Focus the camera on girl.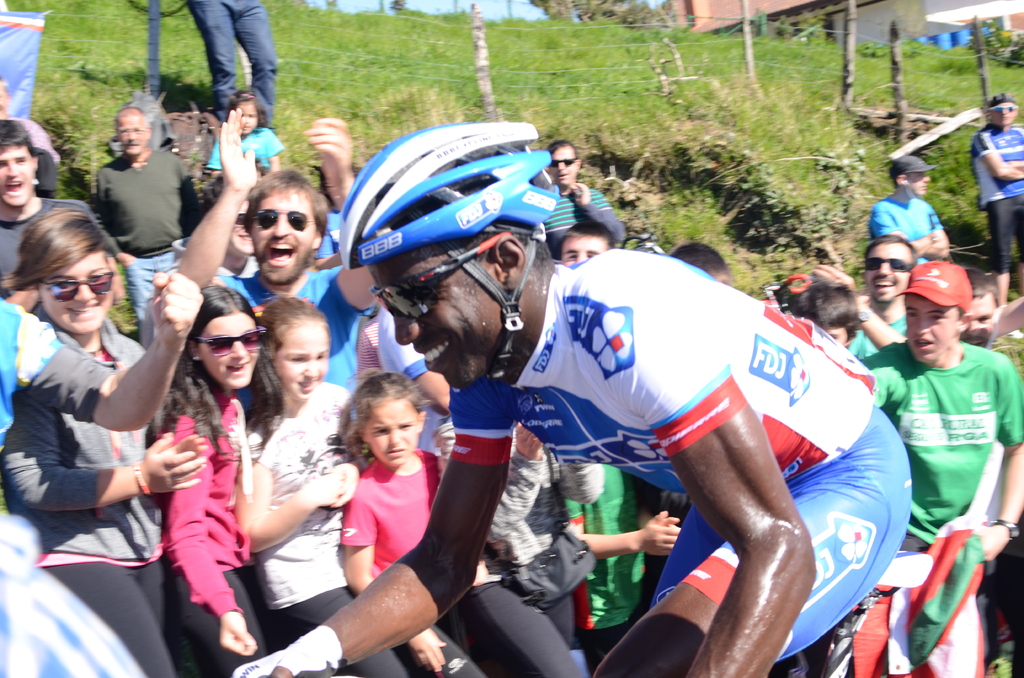
Focus region: x1=237 y1=293 x2=408 y2=677.
